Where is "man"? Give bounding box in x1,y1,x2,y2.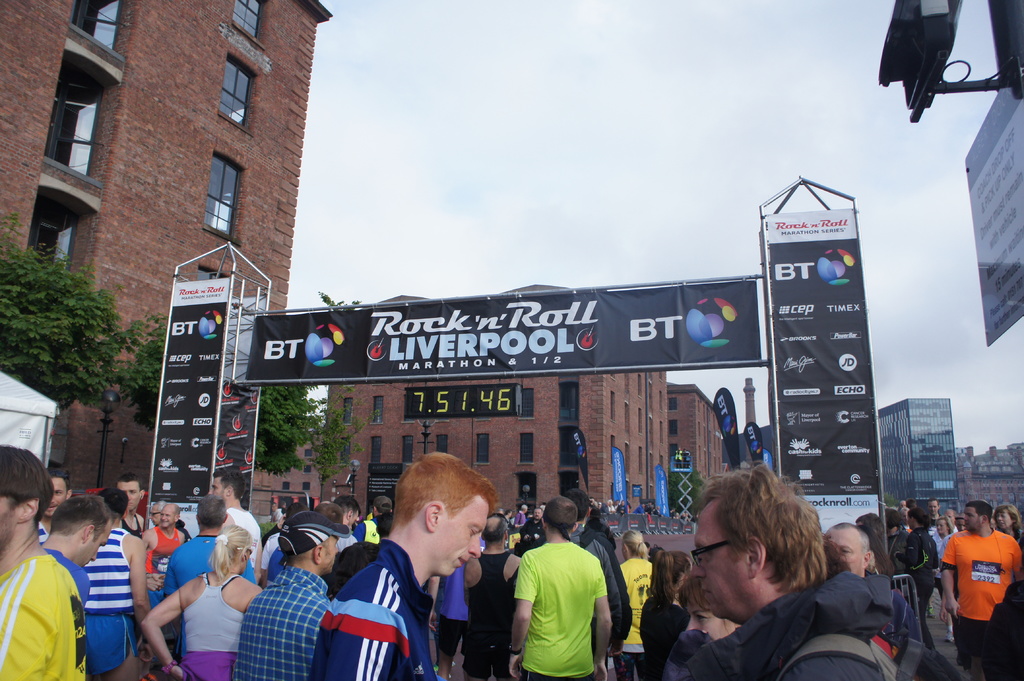
303,448,499,680.
